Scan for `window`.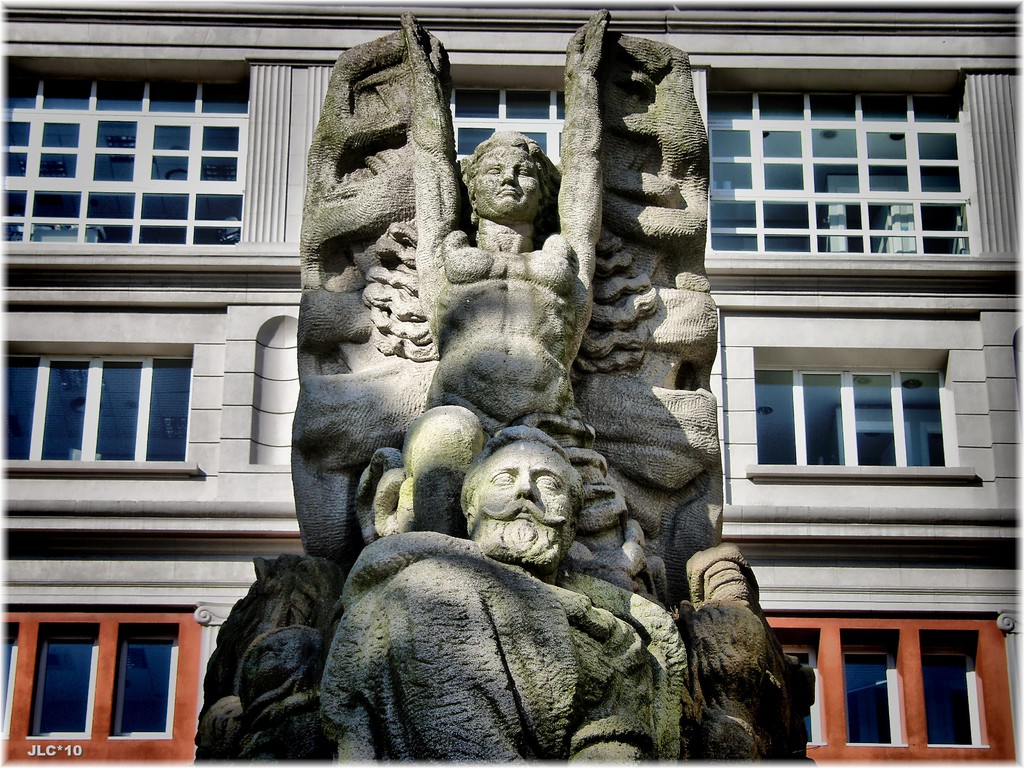
Scan result: [x1=732, y1=318, x2=979, y2=496].
